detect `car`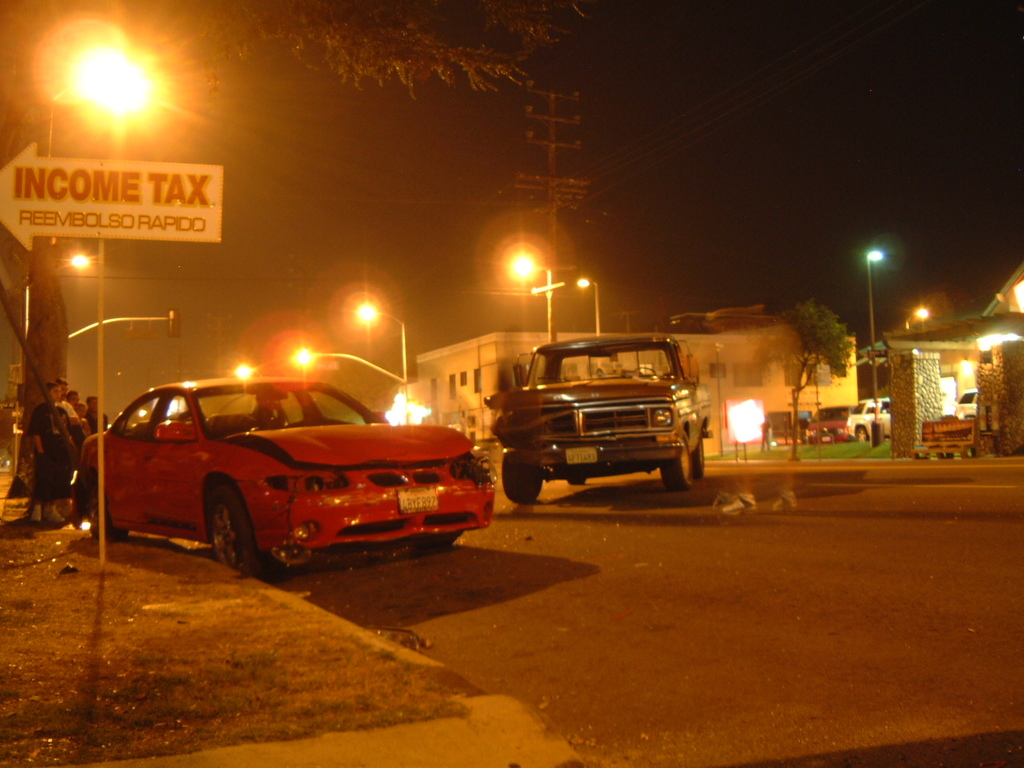
l=846, t=398, r=890, b=438
